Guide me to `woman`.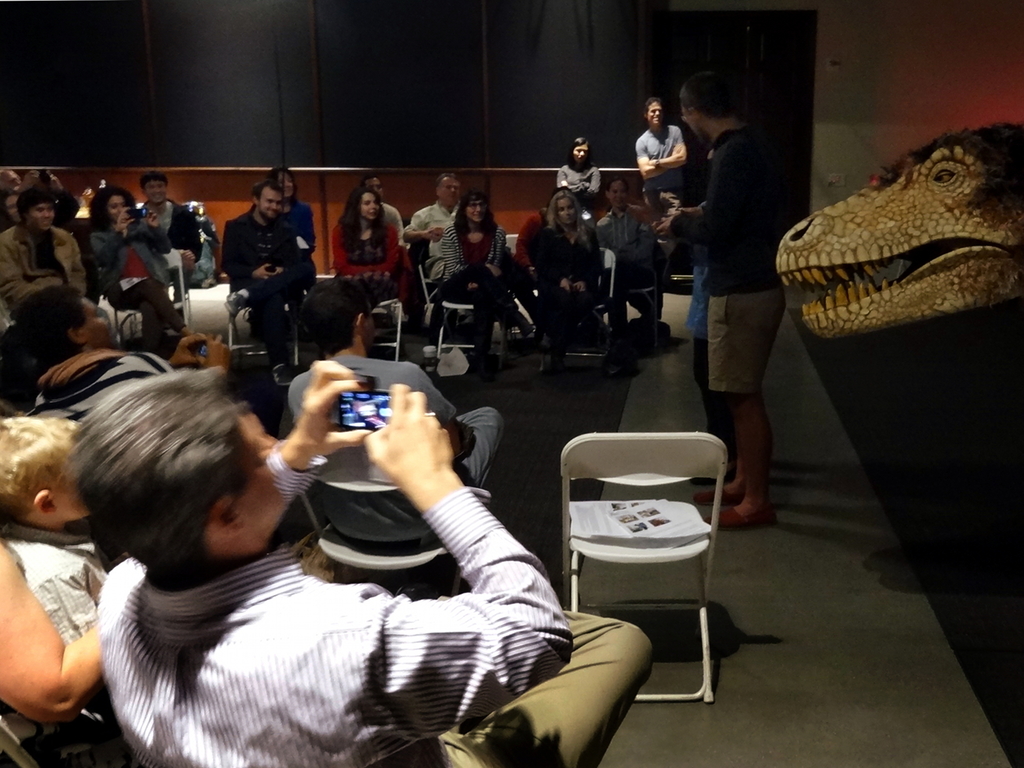
Guidance: detection(7, 287, 229, 421).
